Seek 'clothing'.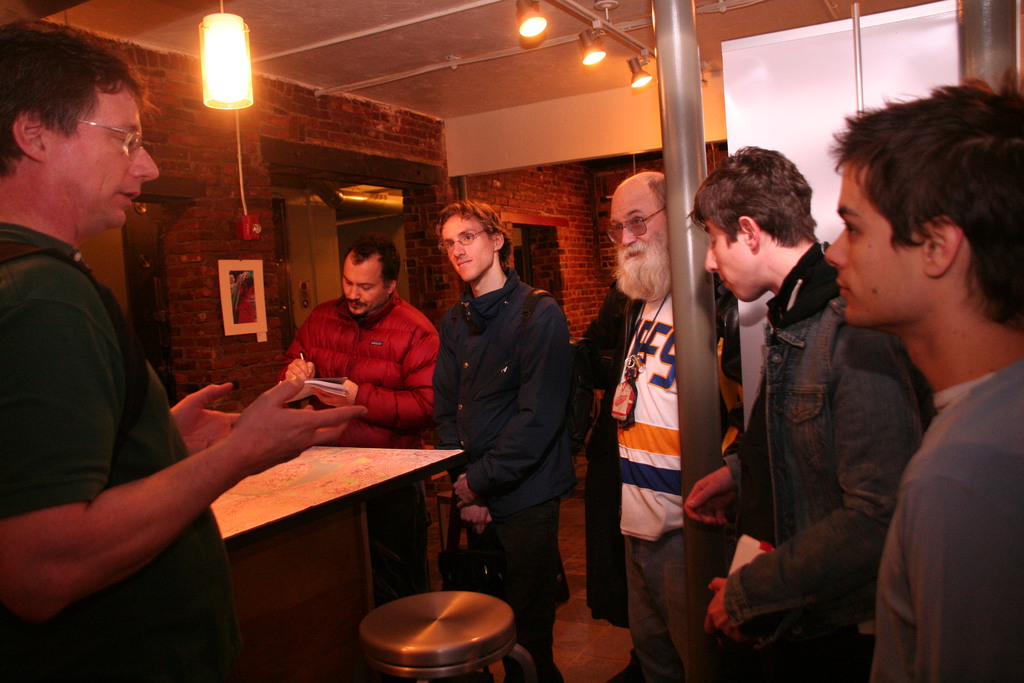
(278, 287, 440, 607).
